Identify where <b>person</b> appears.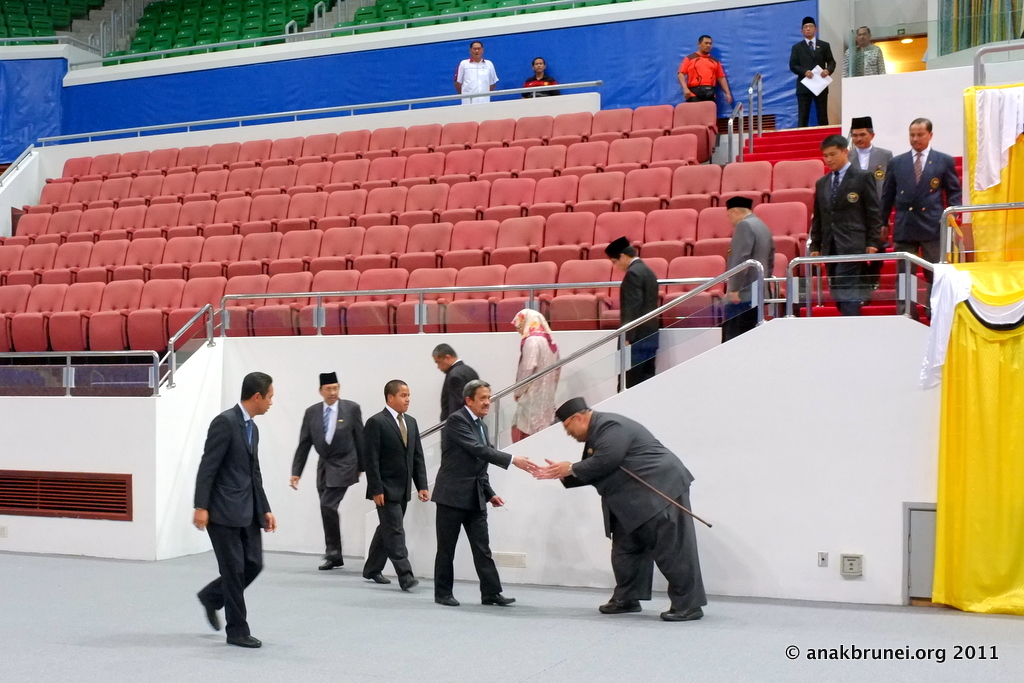
Appears at left=789, top=25, right=833, bottom=130.
